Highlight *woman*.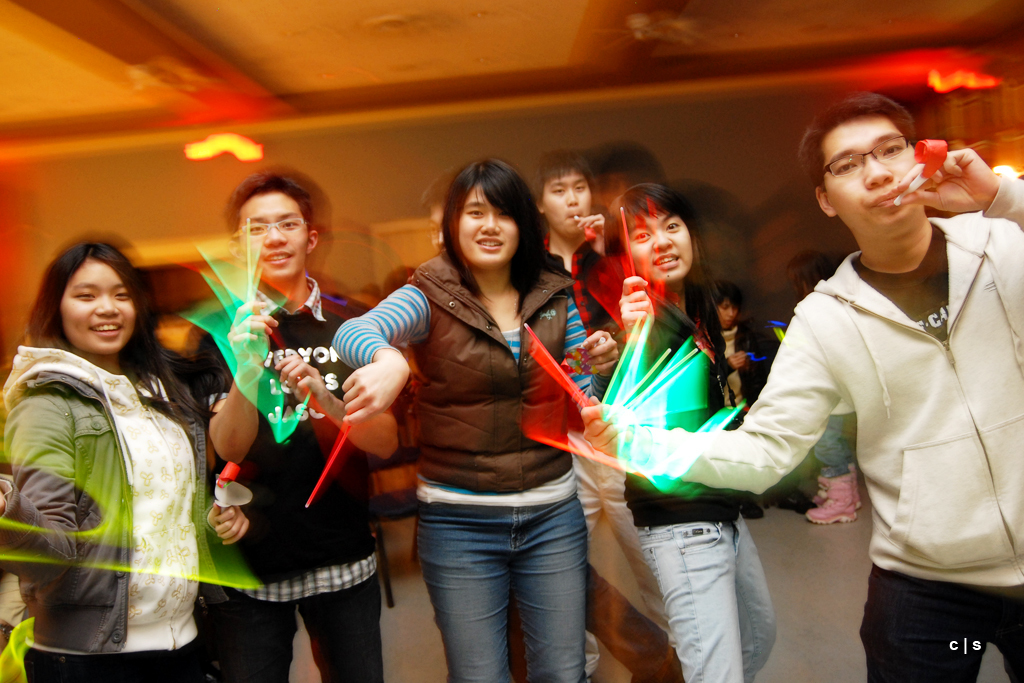
Highlighted region: [11, 224, 227, 682].
